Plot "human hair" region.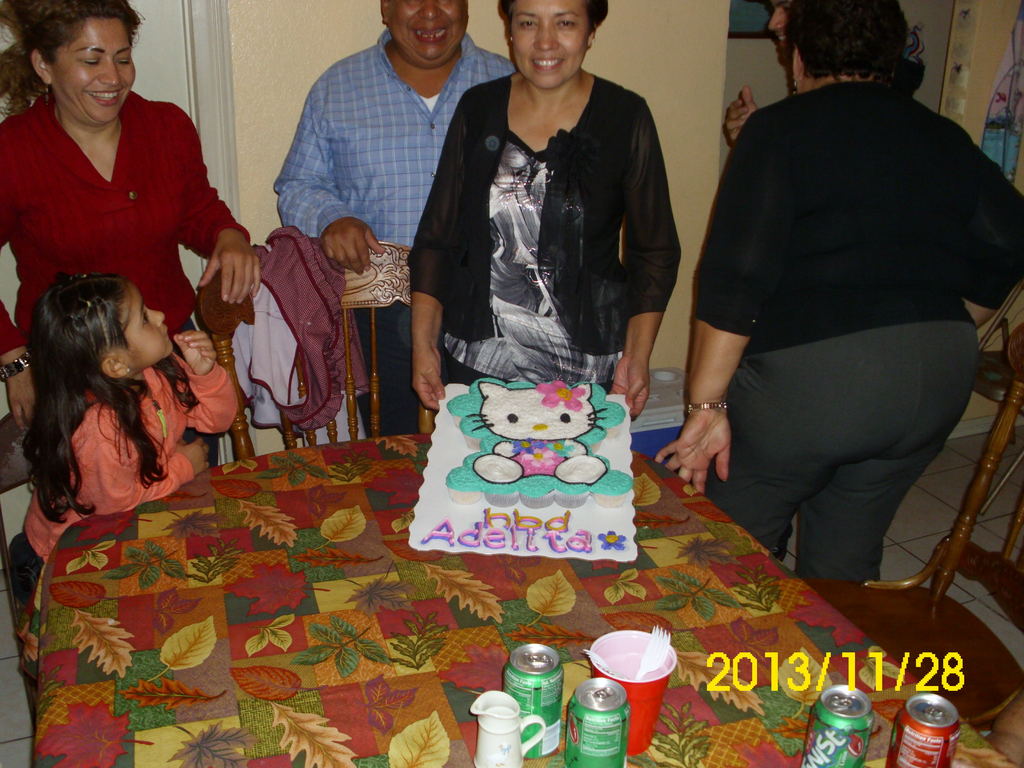
Plotted at 0 0 147 117.
